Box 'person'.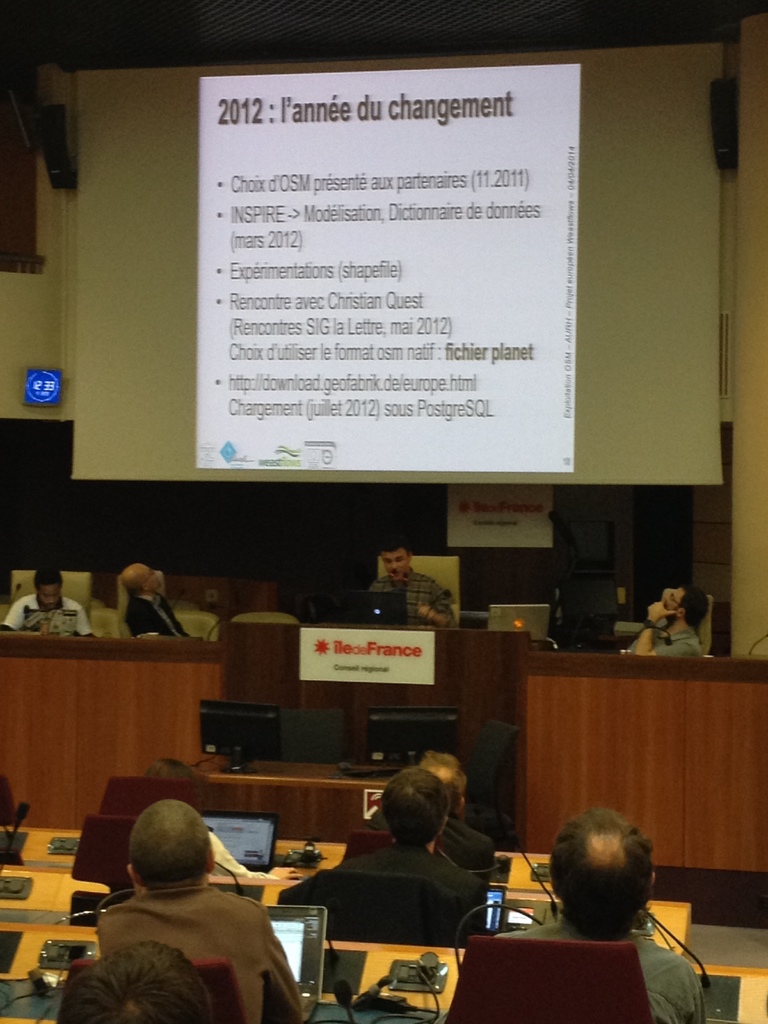
{"left": 48, "top": 941, "right": 216, "bottom": 1023}.
